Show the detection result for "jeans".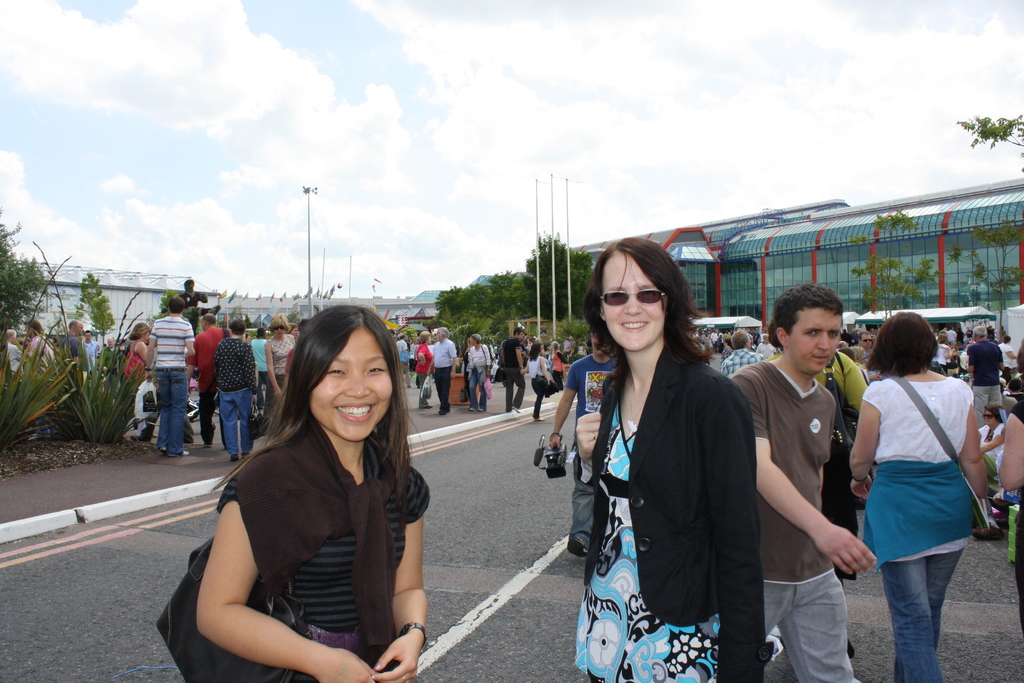
566 482 596 537.
